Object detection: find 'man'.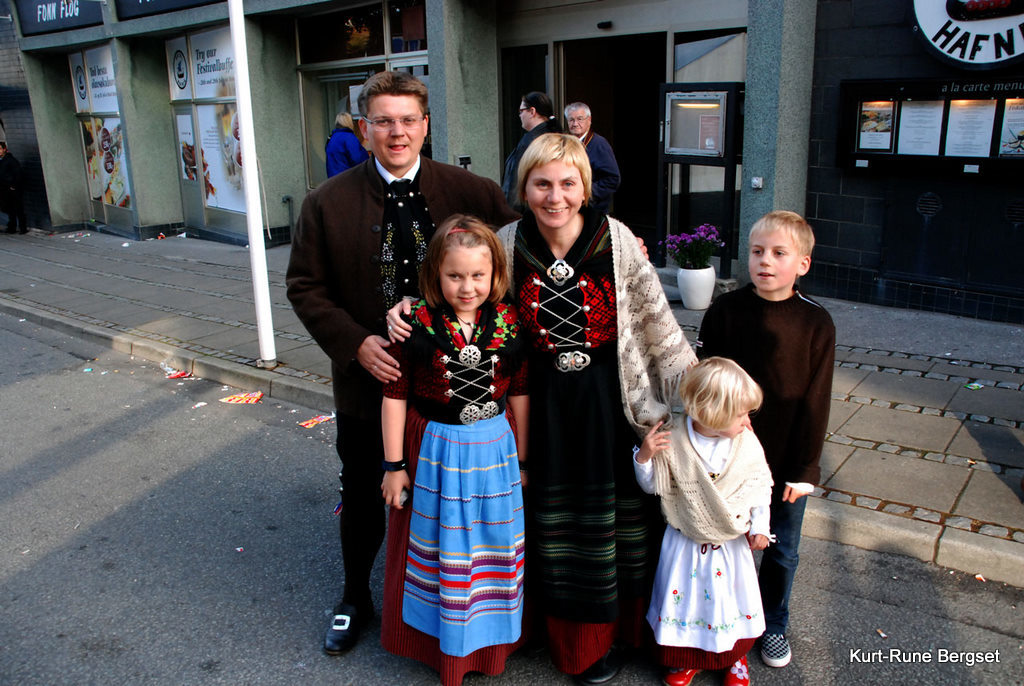
<box>504,91,561,196</box>.
